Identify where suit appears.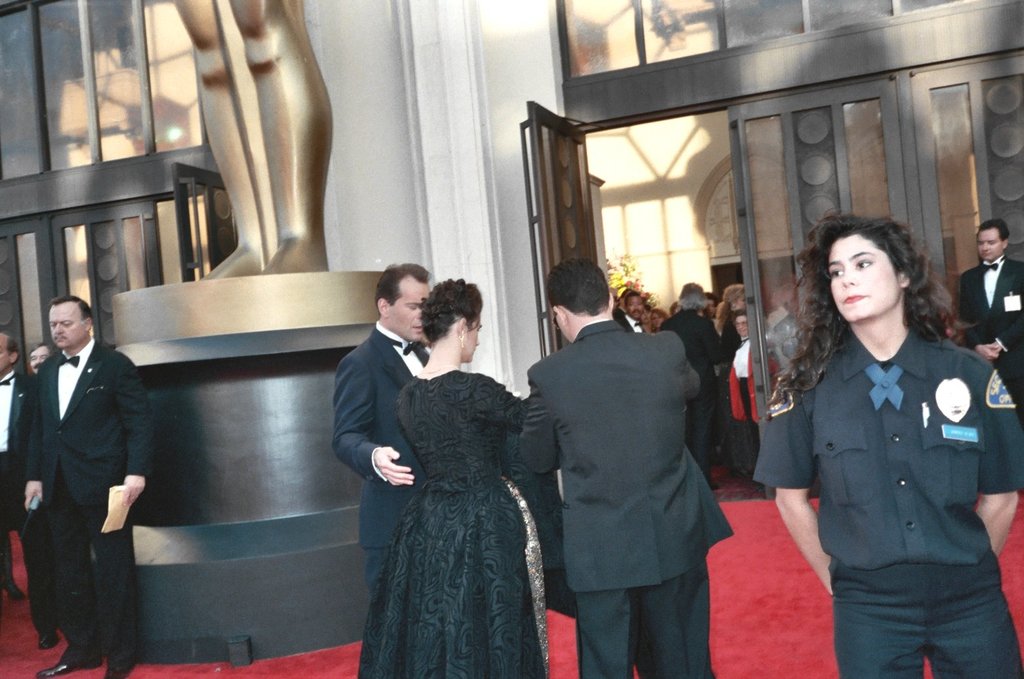
Appears at (left=333, top=321, right=430, bottom=592).
